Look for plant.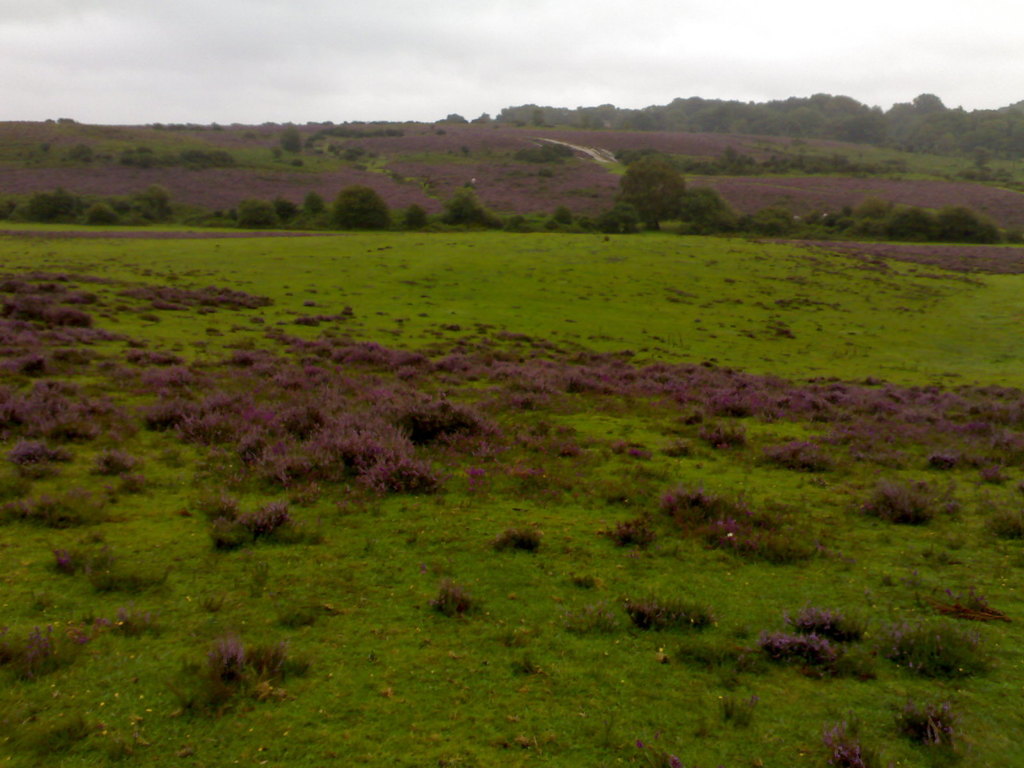
Found: <region>3, 383, 129, 444</region>.
